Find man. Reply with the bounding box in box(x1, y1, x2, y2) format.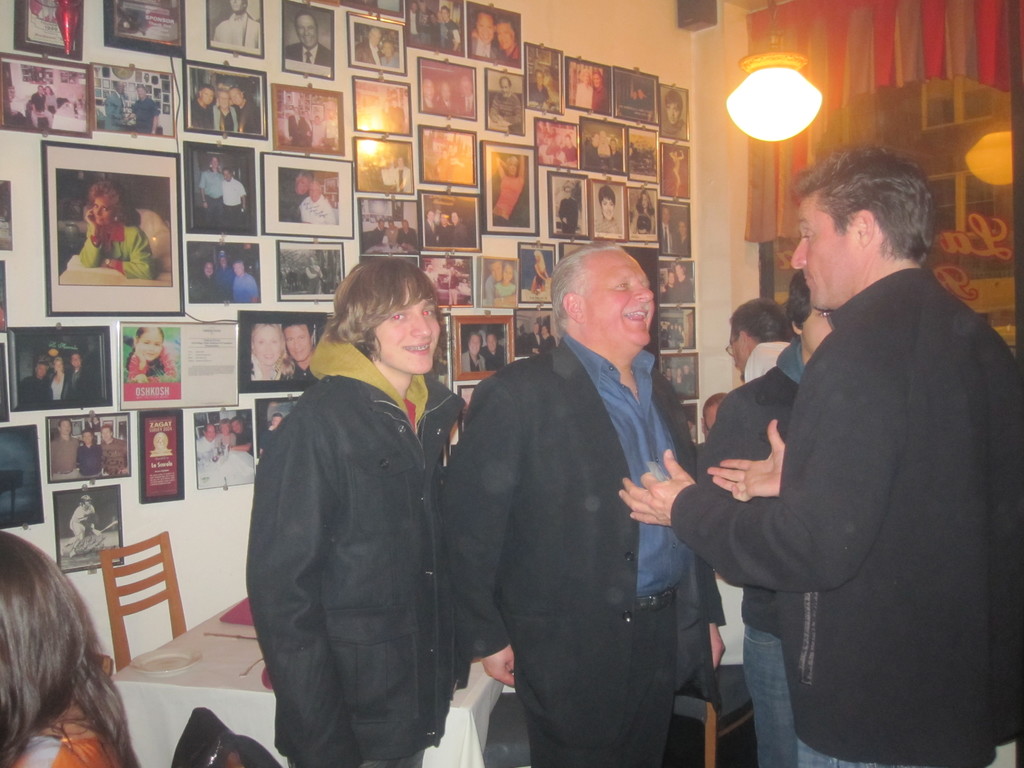
box(96, 418, 127, 473).
